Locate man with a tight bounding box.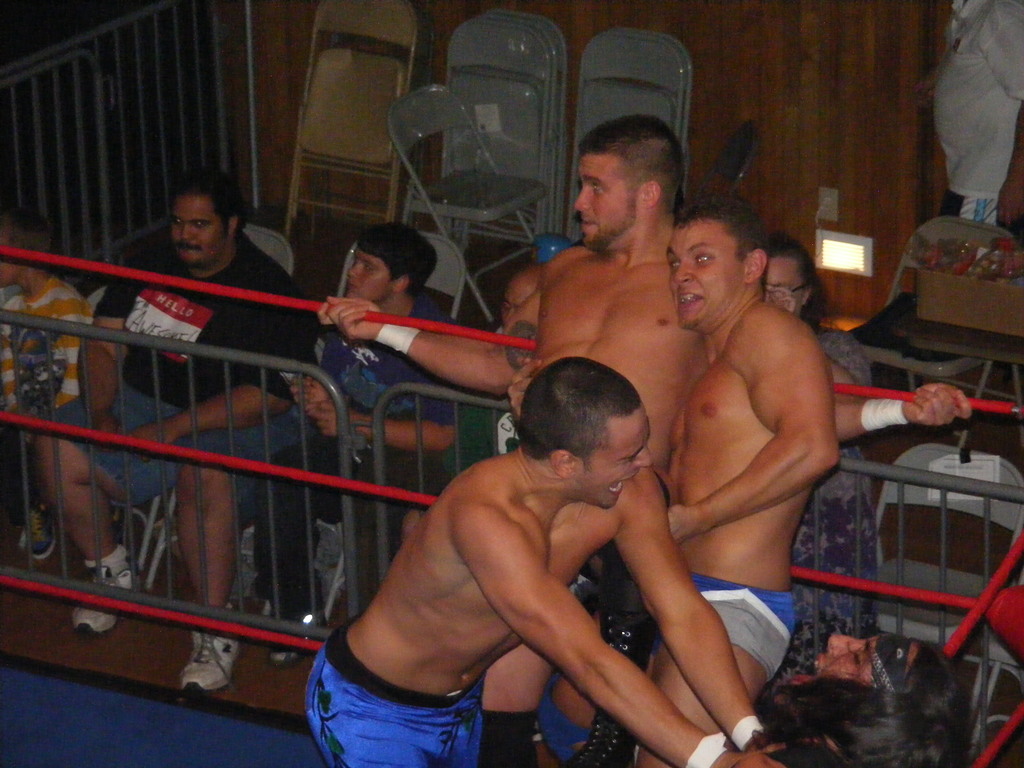
pyautogui.locateOnScreen(36, 175, 318, 691).
